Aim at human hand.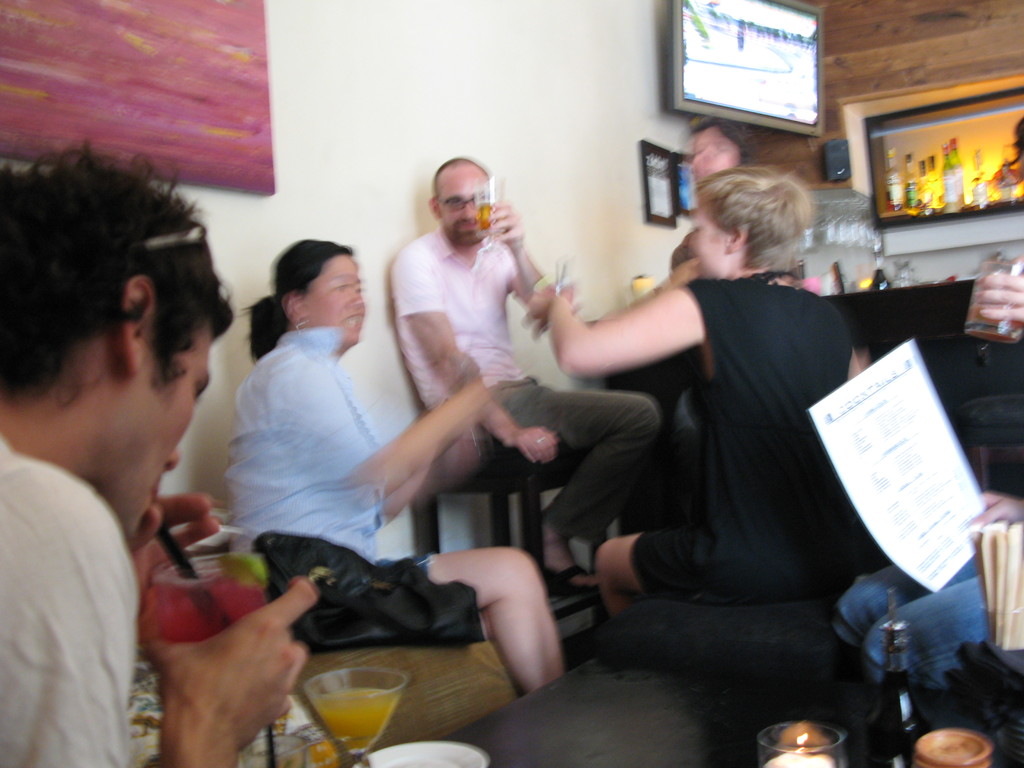
Aimed at box(126, 479, 222, 598).
